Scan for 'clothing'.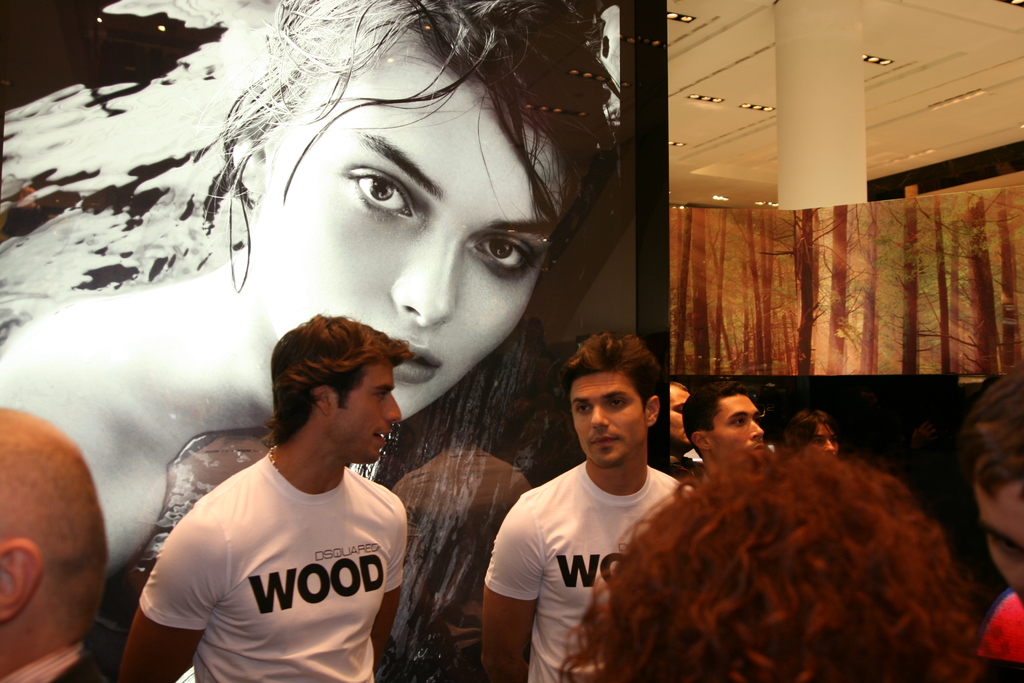
Scan result: bbox(1, 638, 111, 682).
